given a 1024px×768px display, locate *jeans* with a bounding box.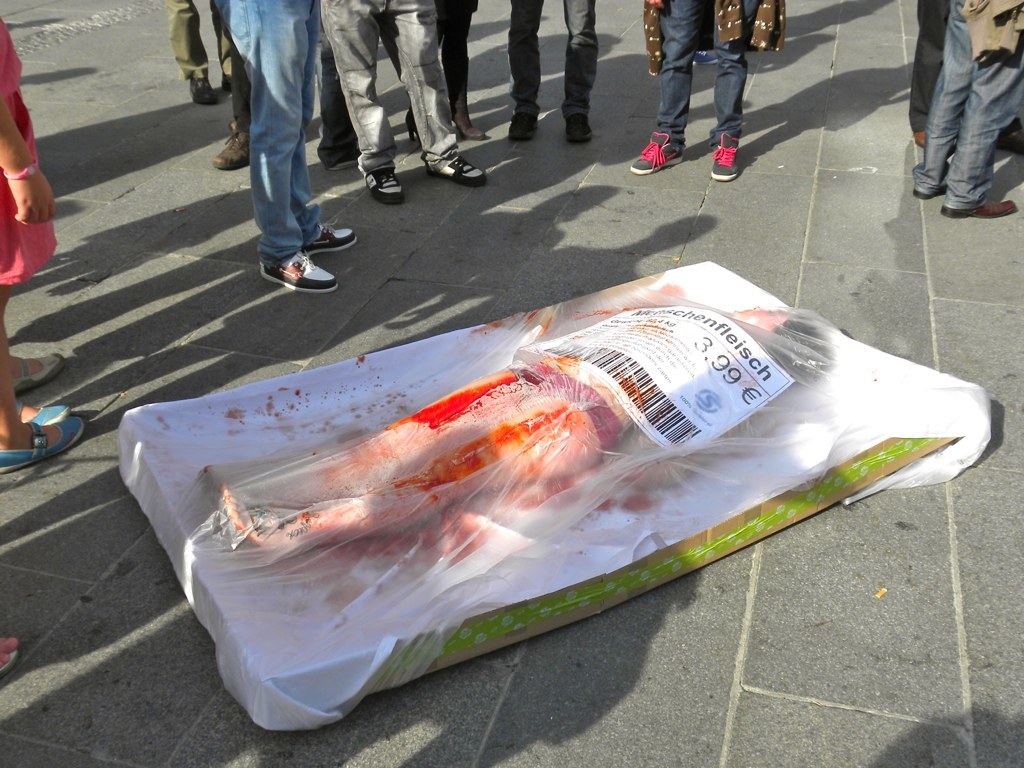
Located: region(662, 1, 751, 144).
